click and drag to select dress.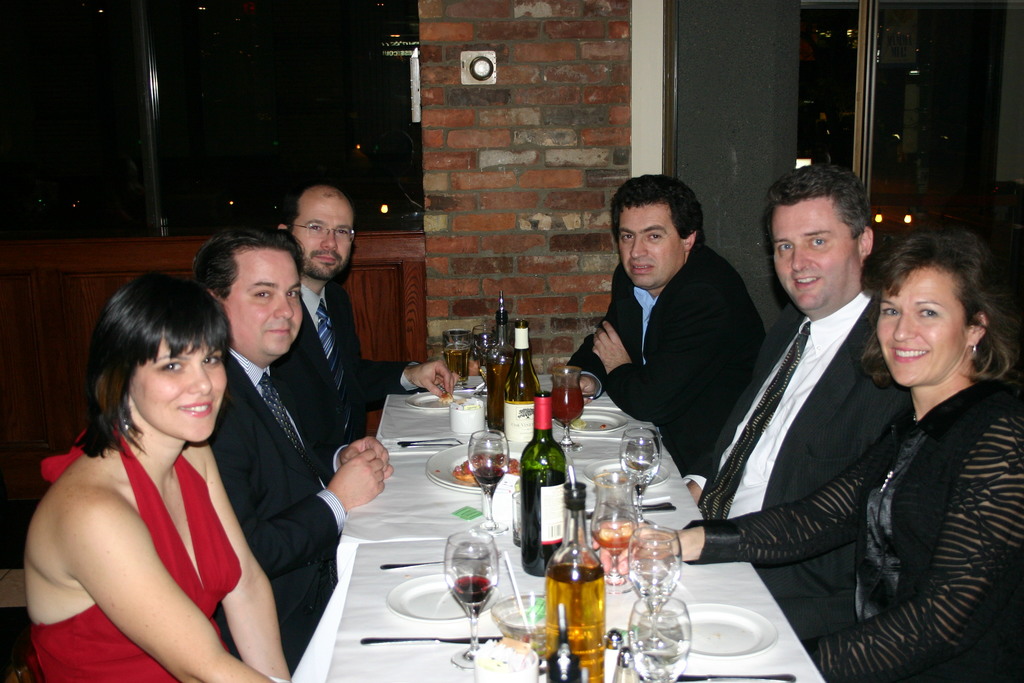
Selection: {"x1": 680, "y1": 381, "x2": 1023, "y2": 682}.
